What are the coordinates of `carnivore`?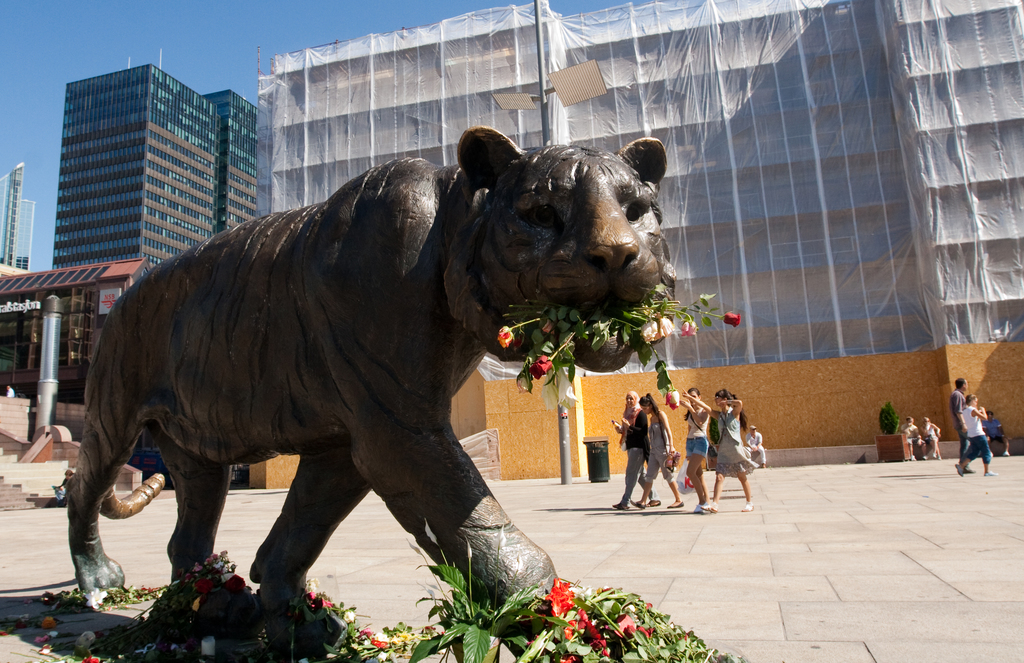
[676, 378, 716, 515].
